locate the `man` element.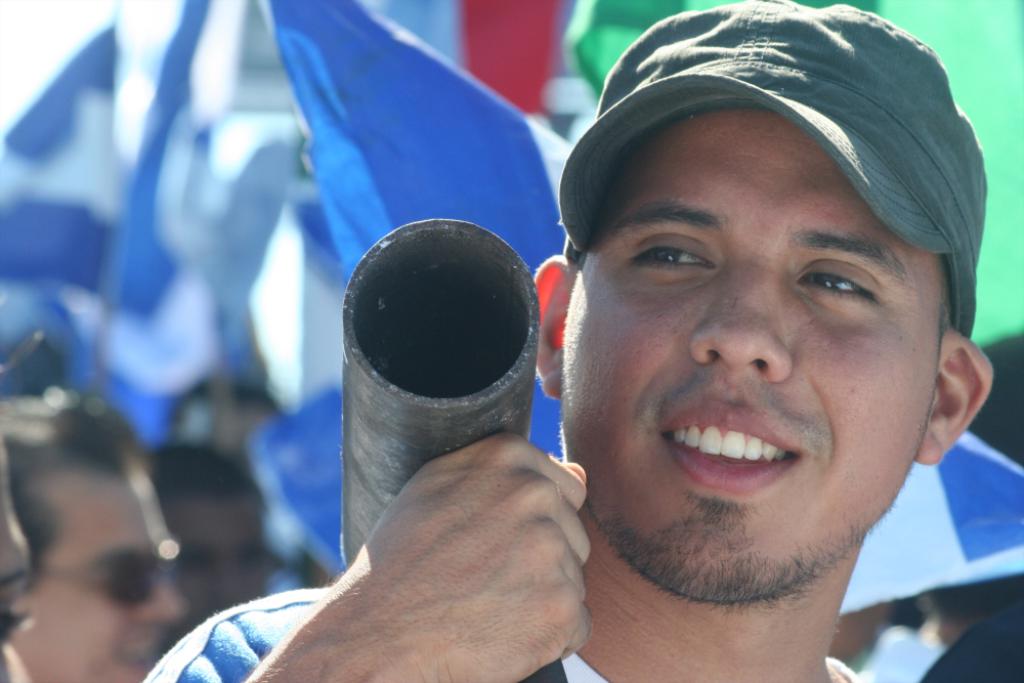
Element bbox: box(281, 77, 1005, 668).
